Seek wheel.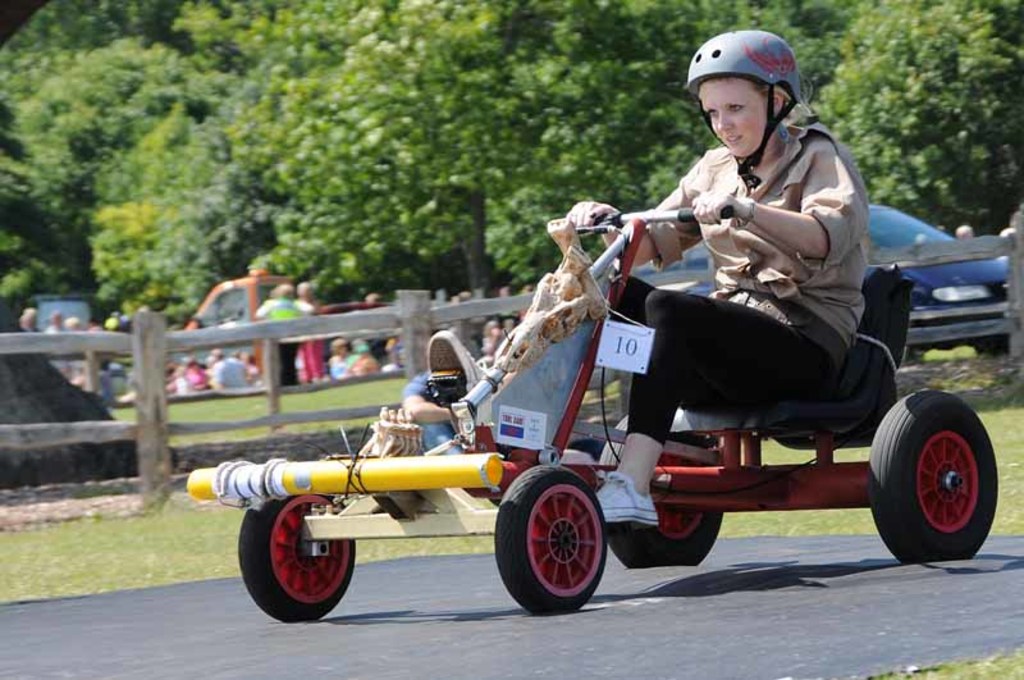
x1=246, y1=503, x2=365, y2=621.
